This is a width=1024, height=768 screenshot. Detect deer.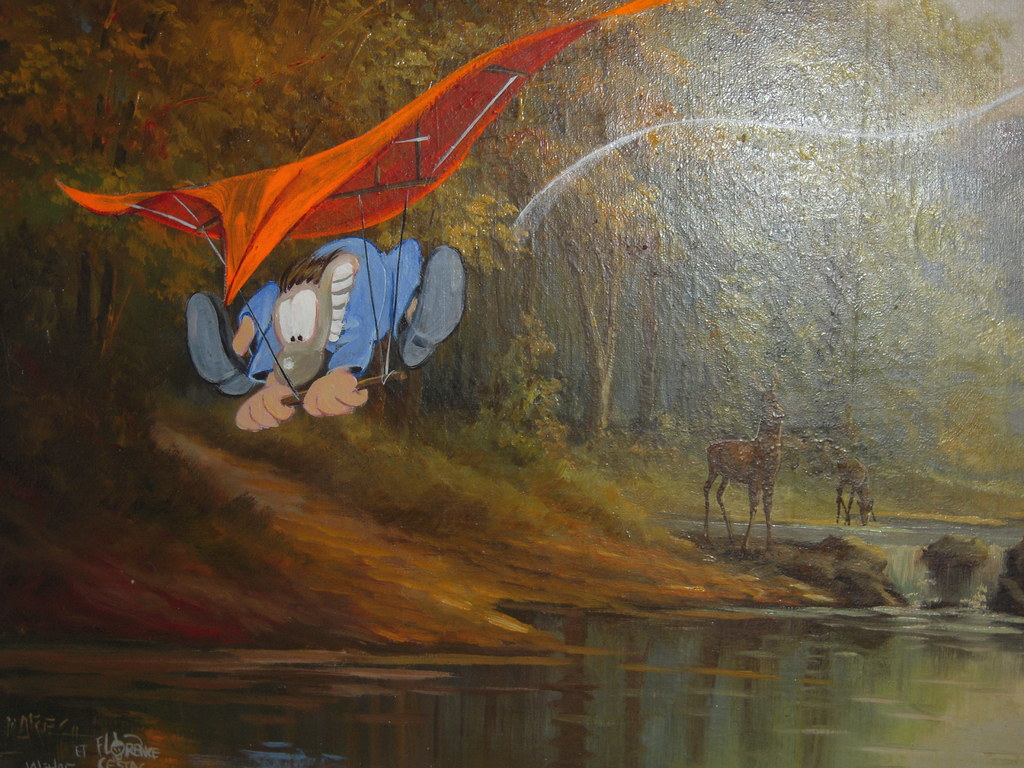
bbox=(701, 388, 785, 552).
